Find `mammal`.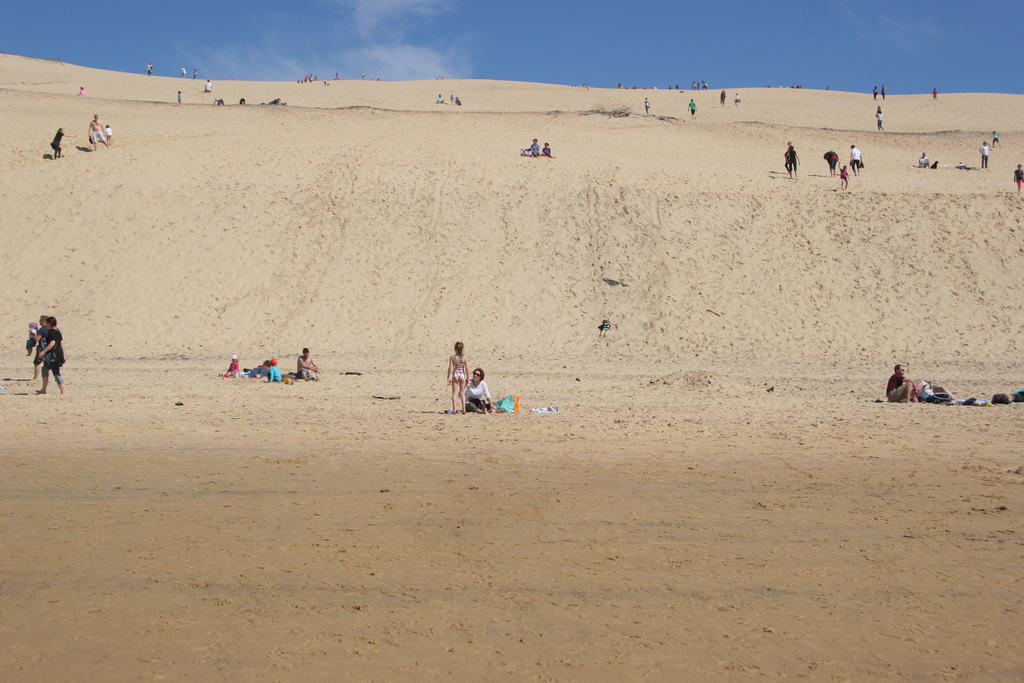
box=[992, 133, 1001, 148].
